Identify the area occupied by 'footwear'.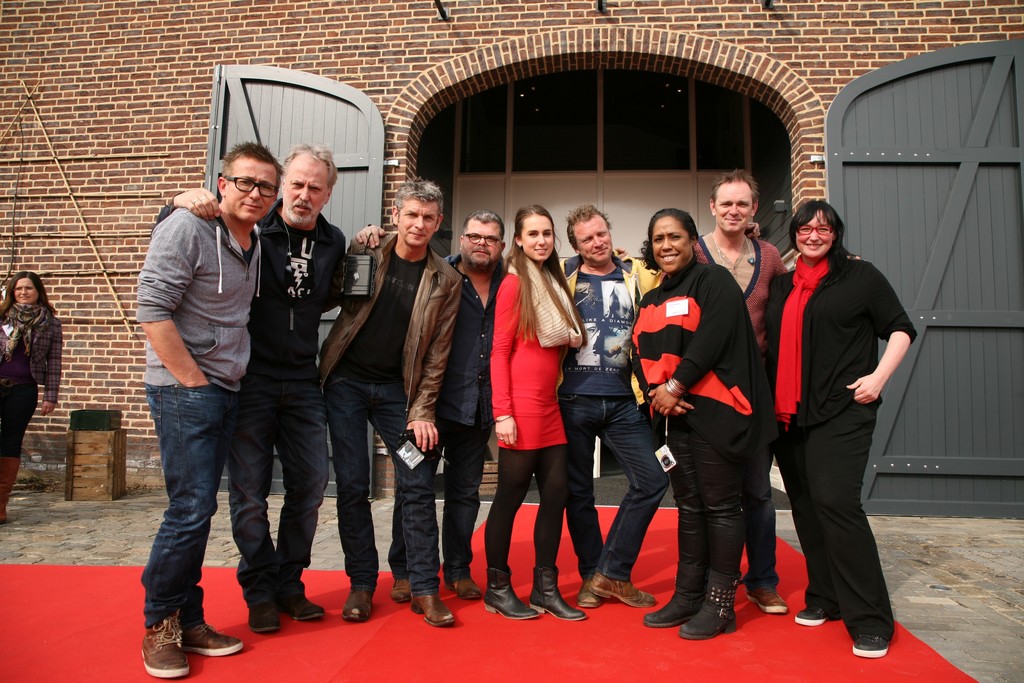
Area: select_region(642, 566, 708, 630).
